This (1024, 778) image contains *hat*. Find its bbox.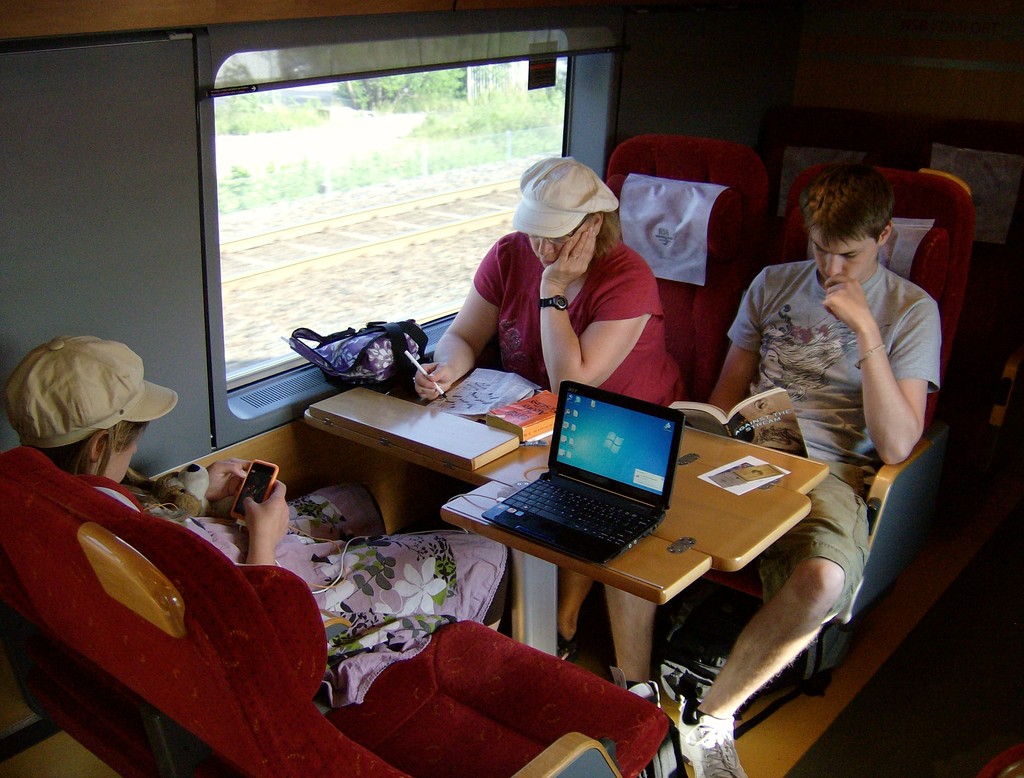
bbox(4, 333, 178, 449).
